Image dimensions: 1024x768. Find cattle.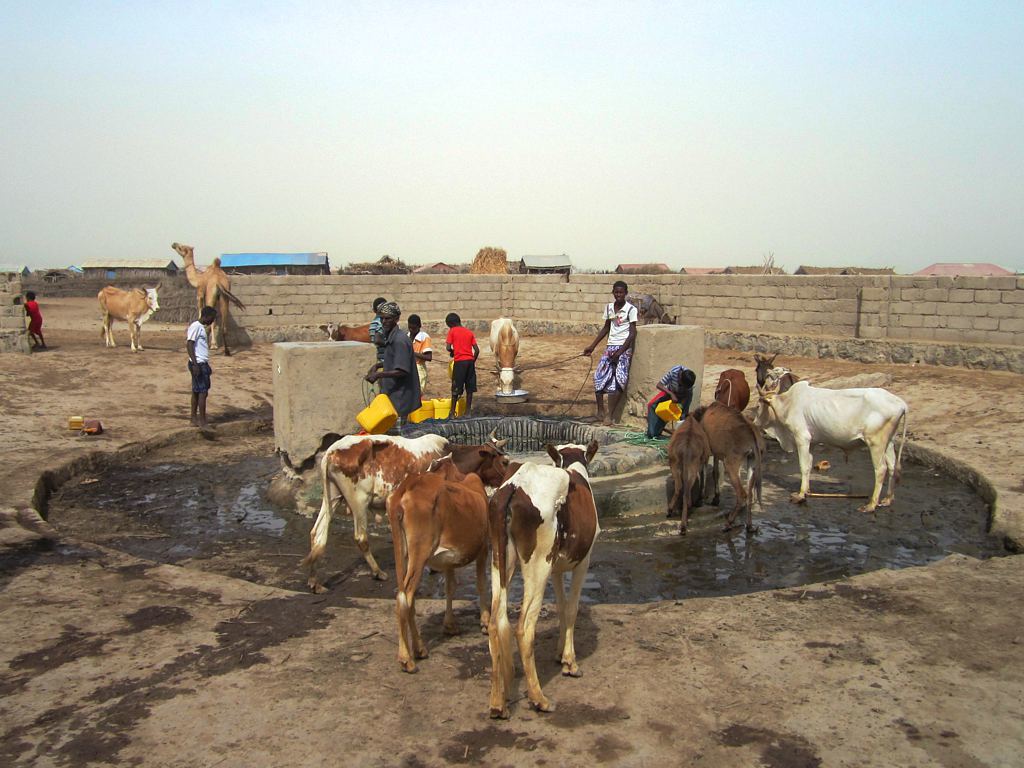
pyautogui.locateOnScreen(691, 404, 767, 524).
